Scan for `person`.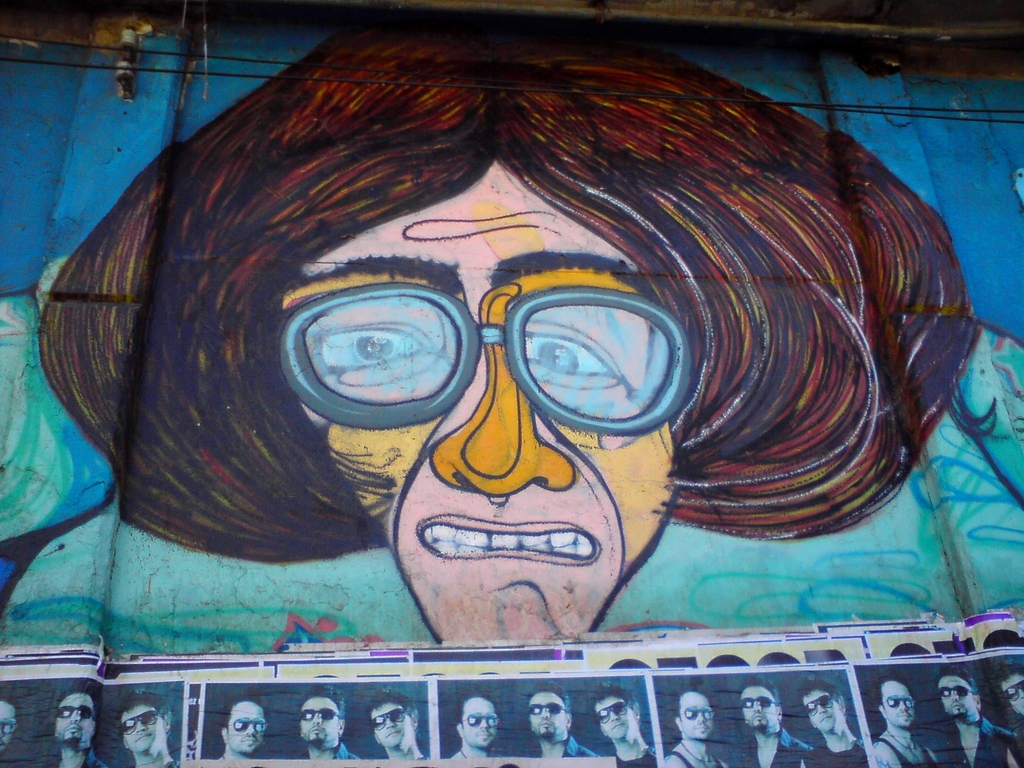
Scan result: bbox(1003, 655, 1023, 710).
